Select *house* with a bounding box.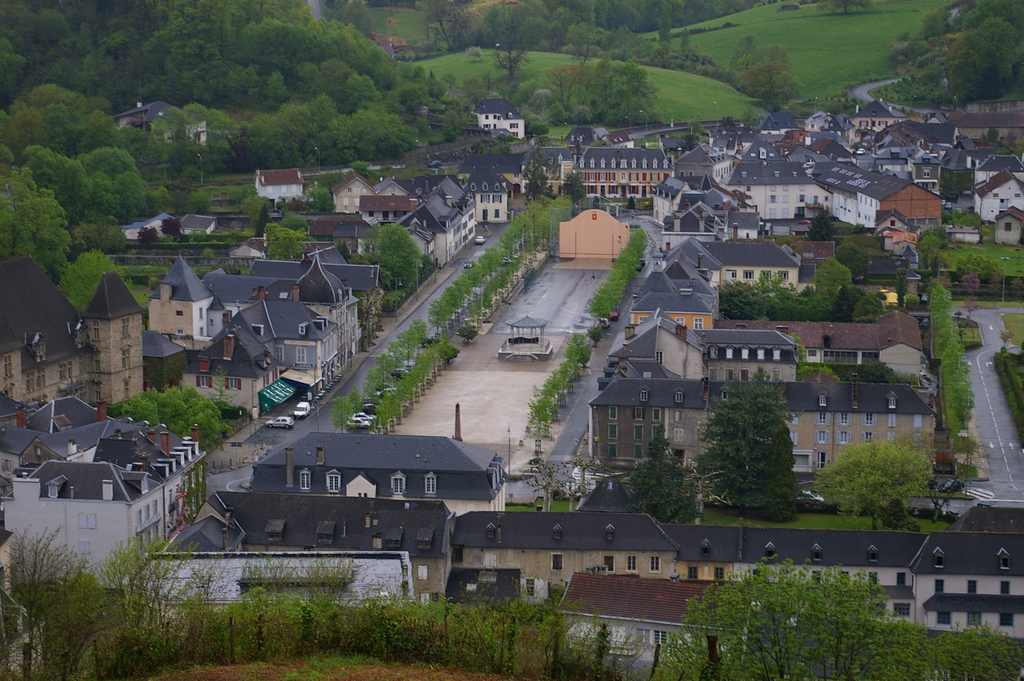
bbox(975, 170, 1023, 222).
